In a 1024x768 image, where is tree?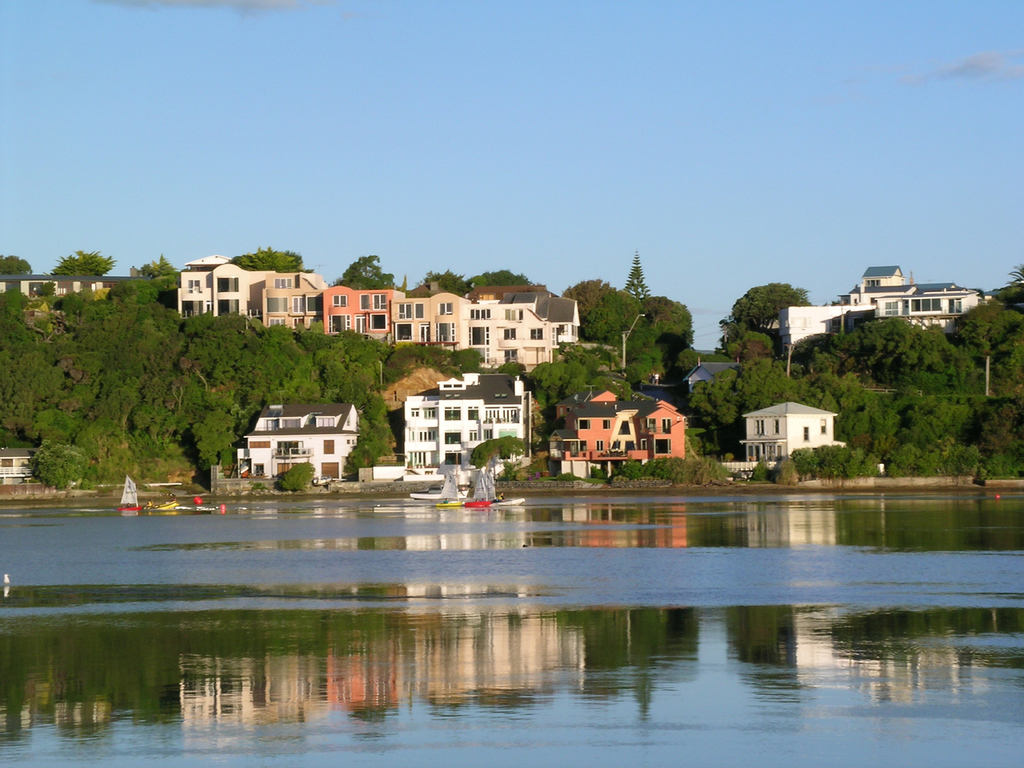
[720, 280, 812, 342].
